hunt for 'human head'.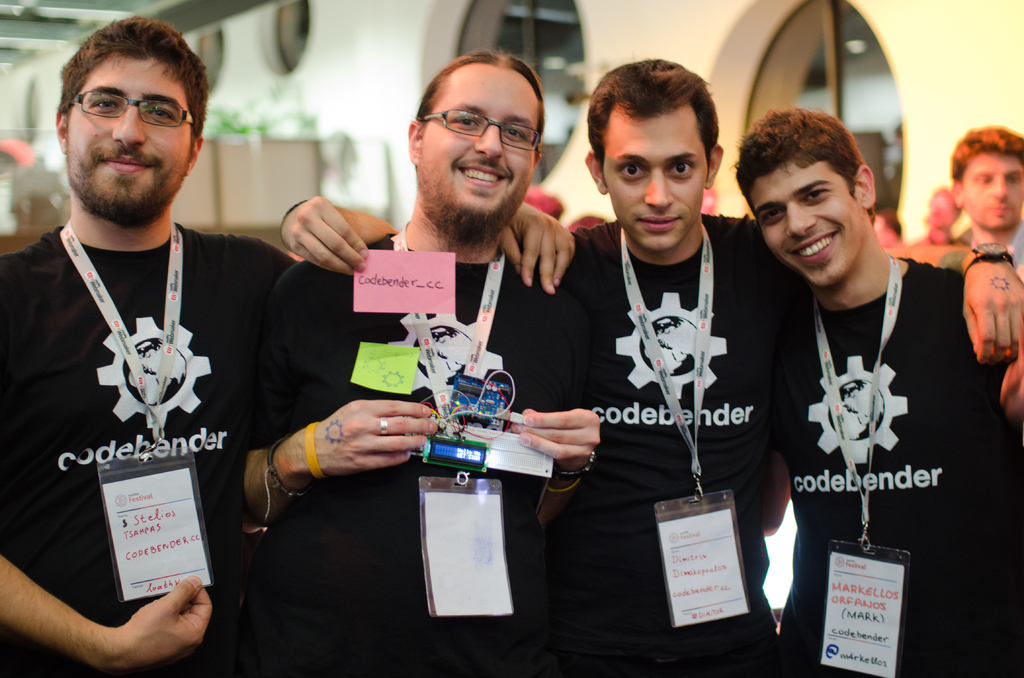
Hunted down at x1=728 y1=105 x2=866 y2=286.
